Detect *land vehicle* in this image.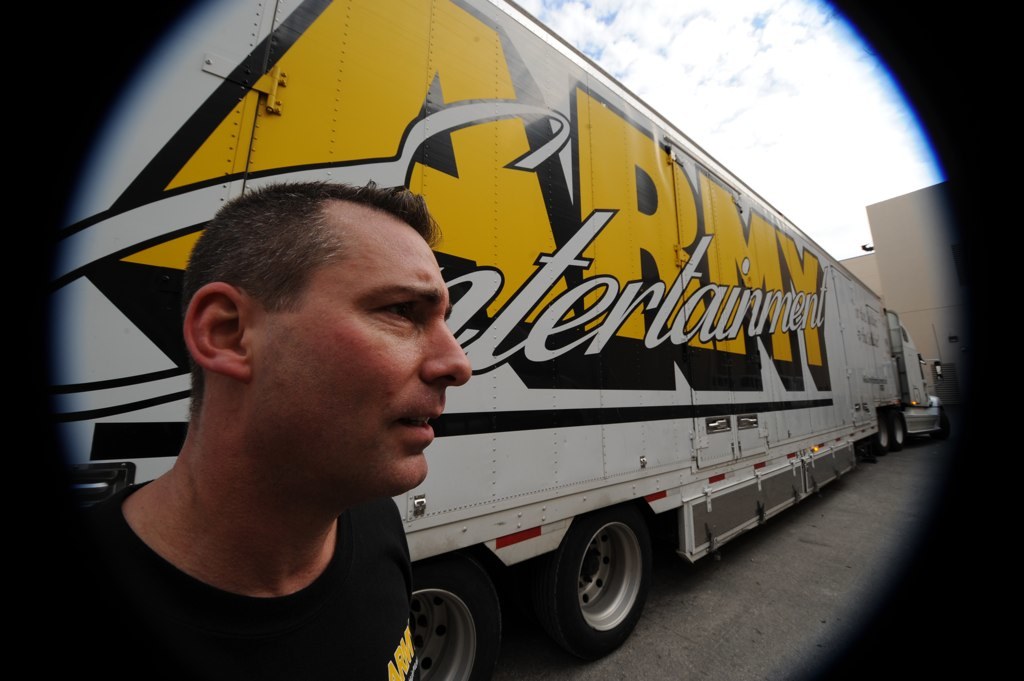
Detection: [x1=52, y1=0, x2=937, y2=680].
